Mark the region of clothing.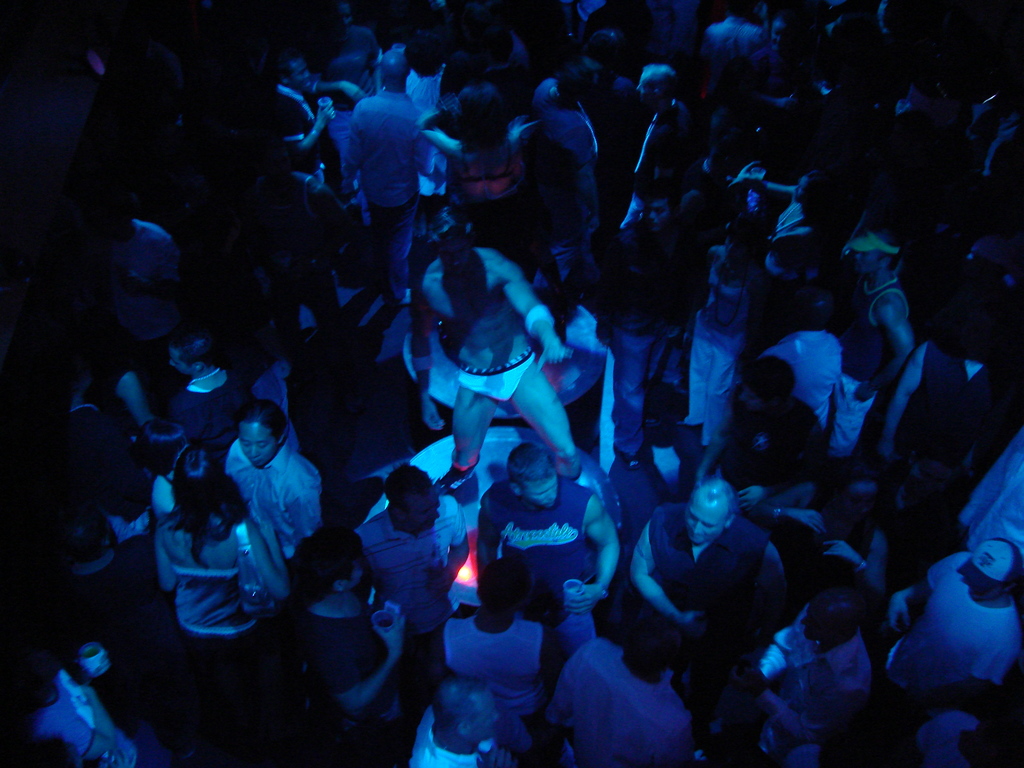
Region: l=753, t=324, r=834, b=431.
